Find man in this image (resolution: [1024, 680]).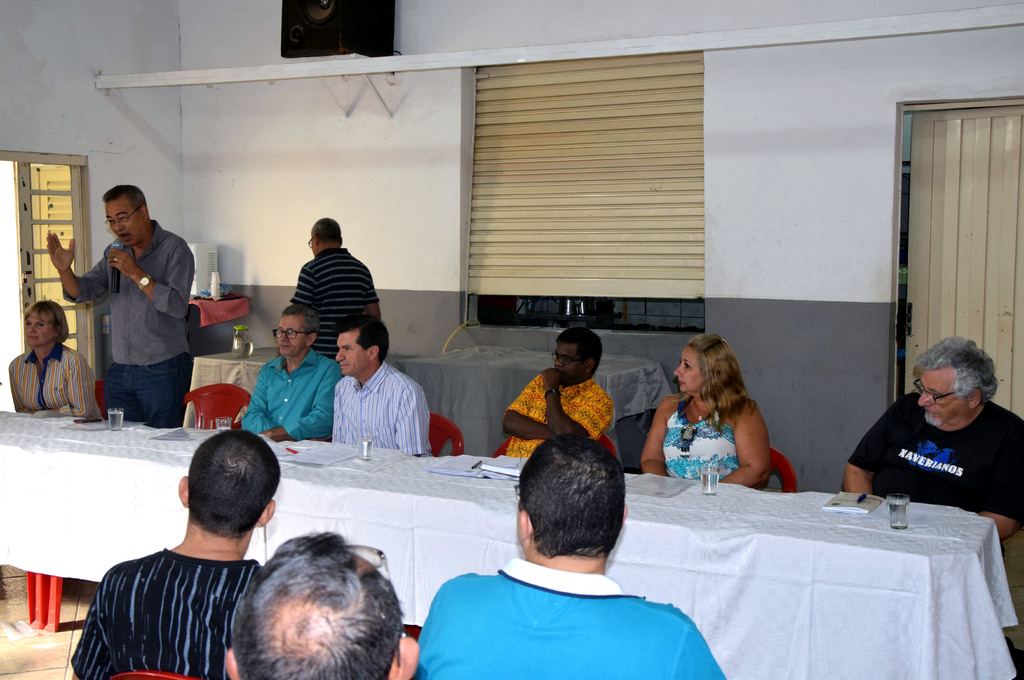
bbox=(273, 207, 387, 362).
